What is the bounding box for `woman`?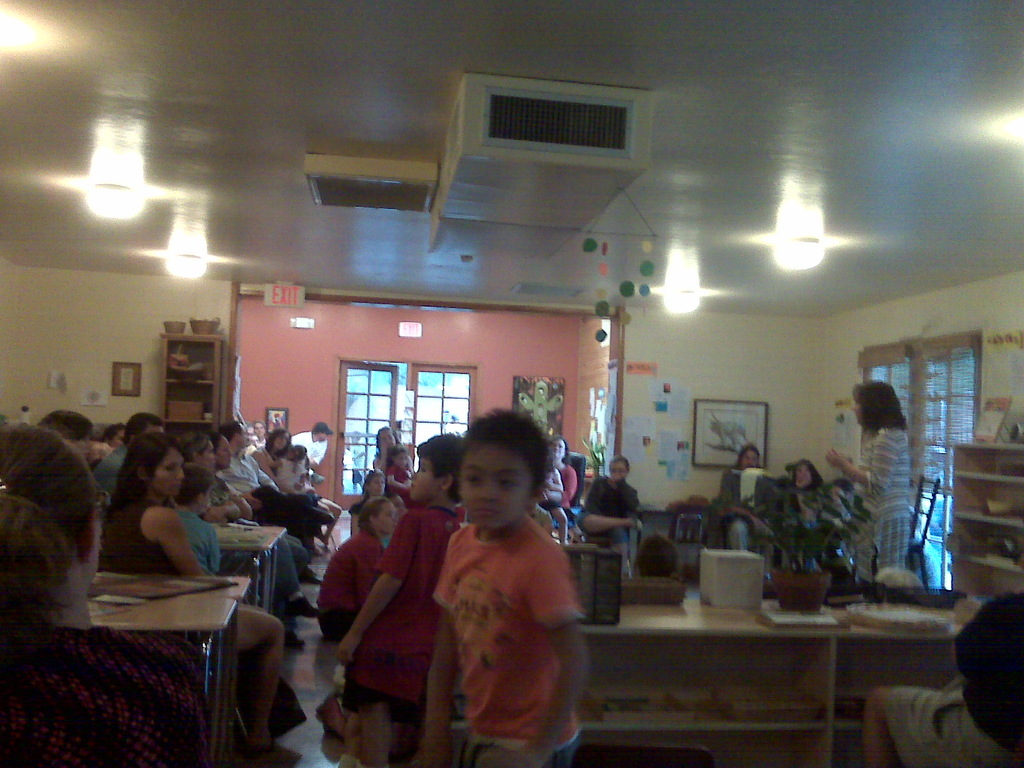
locate(814, 376, 905, 577).
